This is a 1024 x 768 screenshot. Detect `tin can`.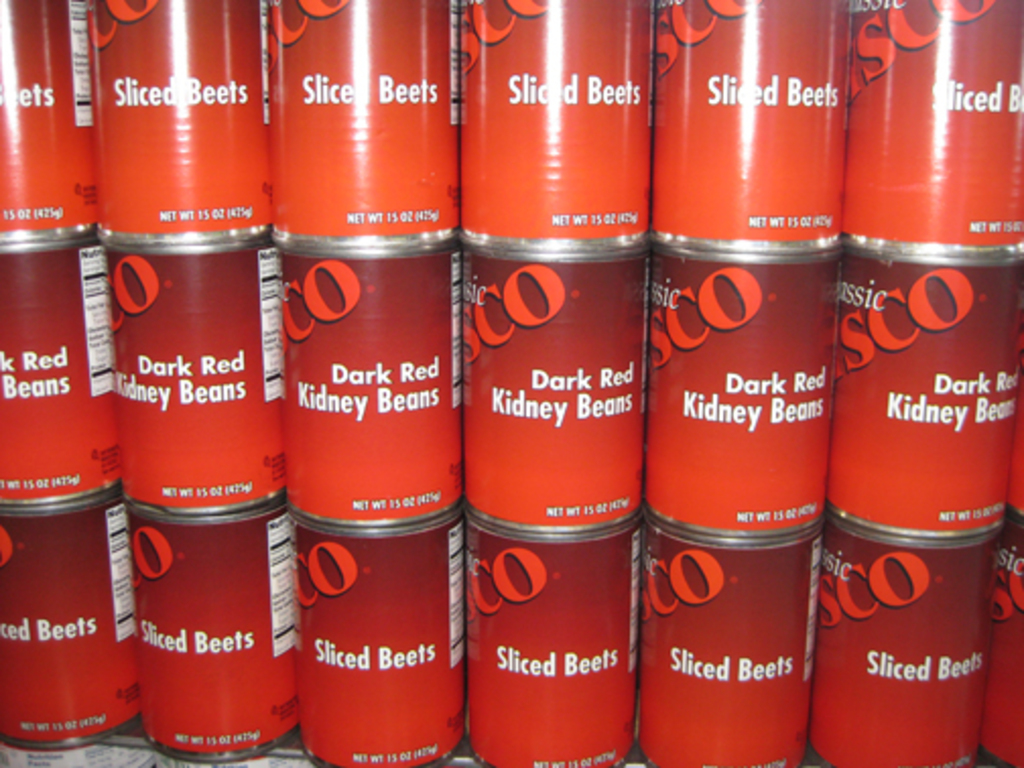
(x1=837, y1=260, x2=1022, y2=547).
